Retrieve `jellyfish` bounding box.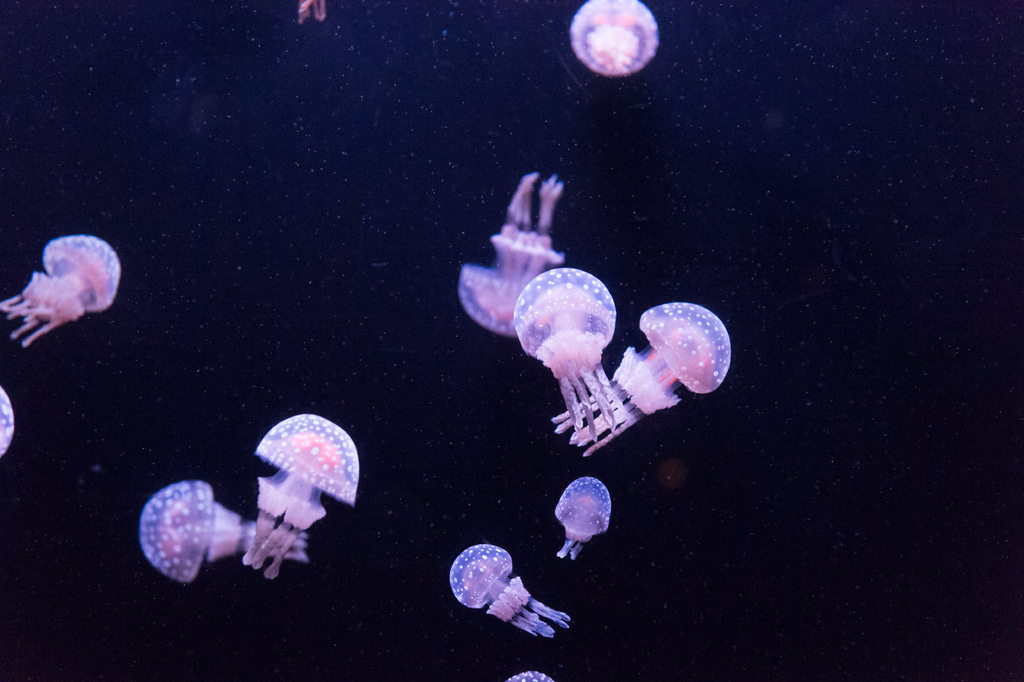
Bounding box: 568:0:664:79.
